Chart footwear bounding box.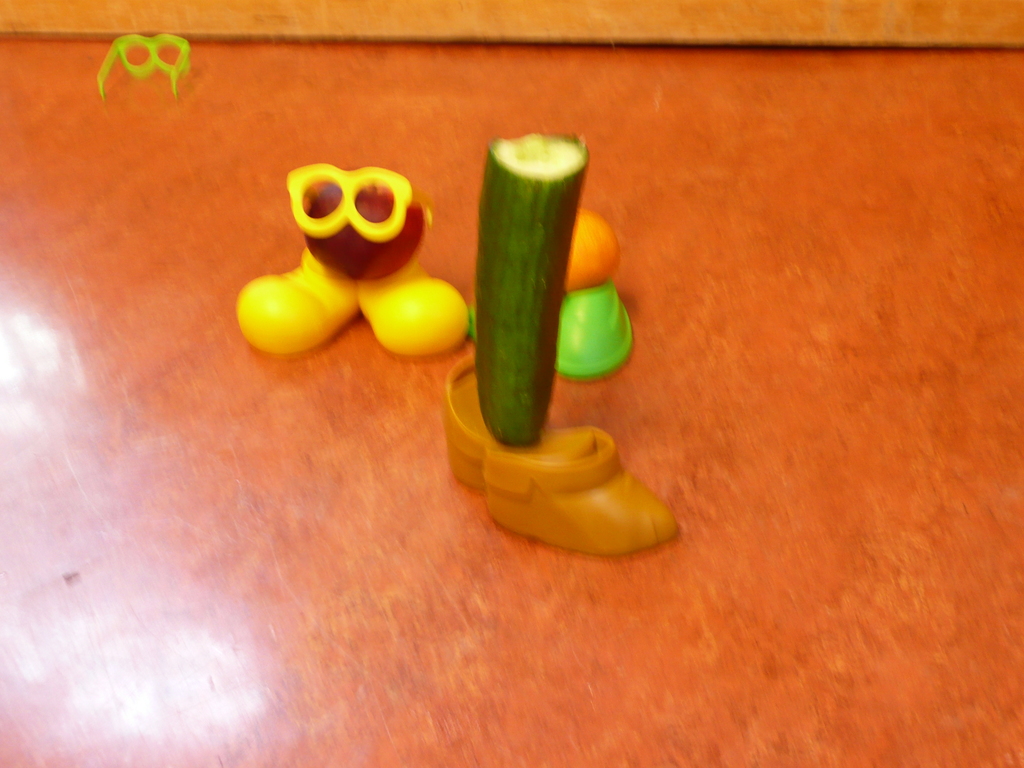
Charted: [x1=483, y1=423, x2=685, y2=562].
